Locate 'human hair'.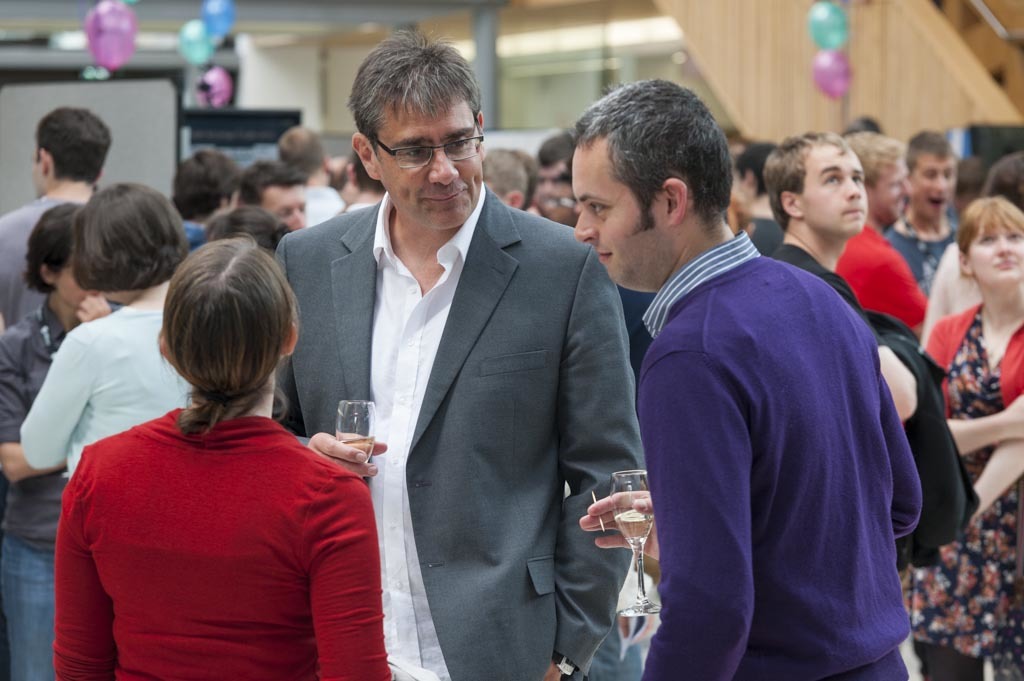
Bounding box: bbox=(844, 117, 880, 131).
